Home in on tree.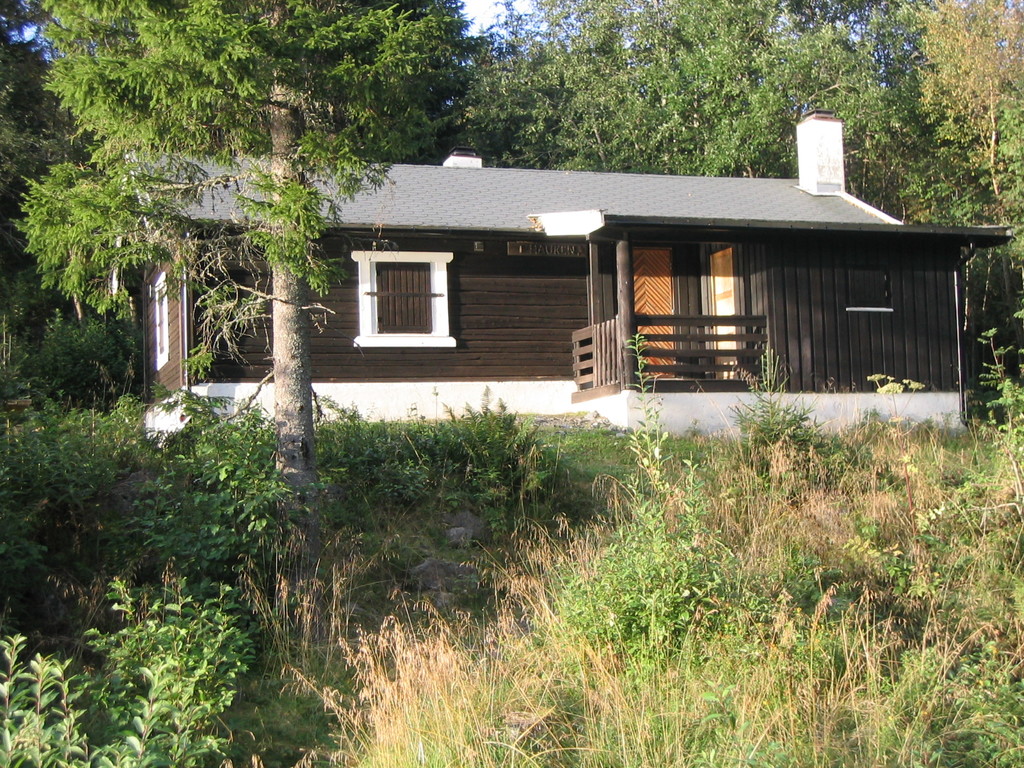
Homed in at pyautogui.locateOnScreen(48, 72, 388, 459).
